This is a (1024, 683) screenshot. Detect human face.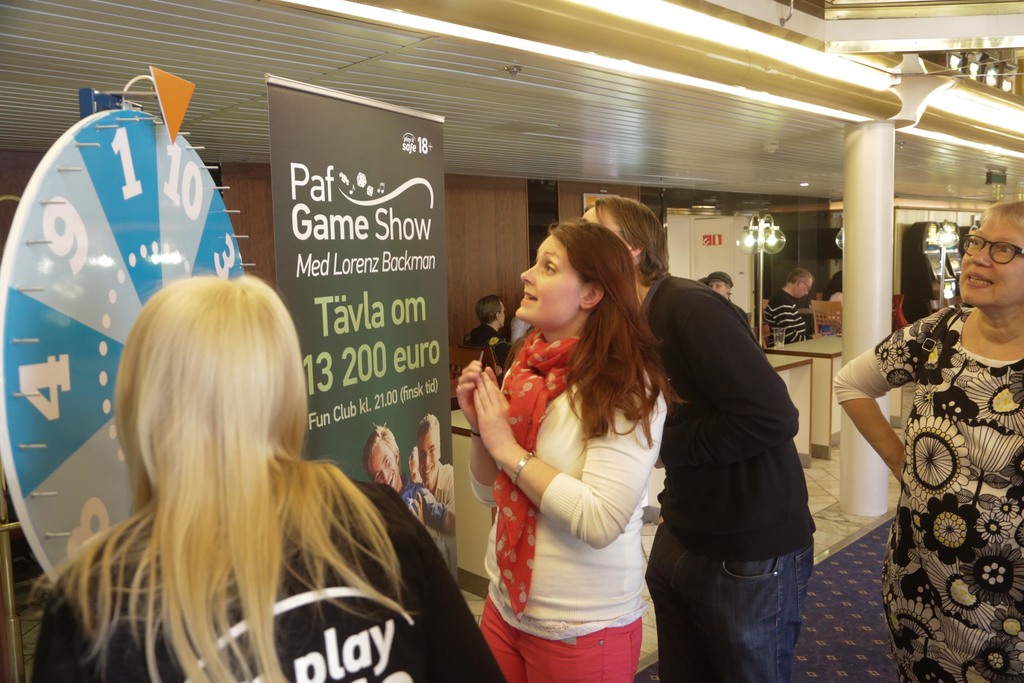
(x1=516, y1=239, x2=584, y2=325).
